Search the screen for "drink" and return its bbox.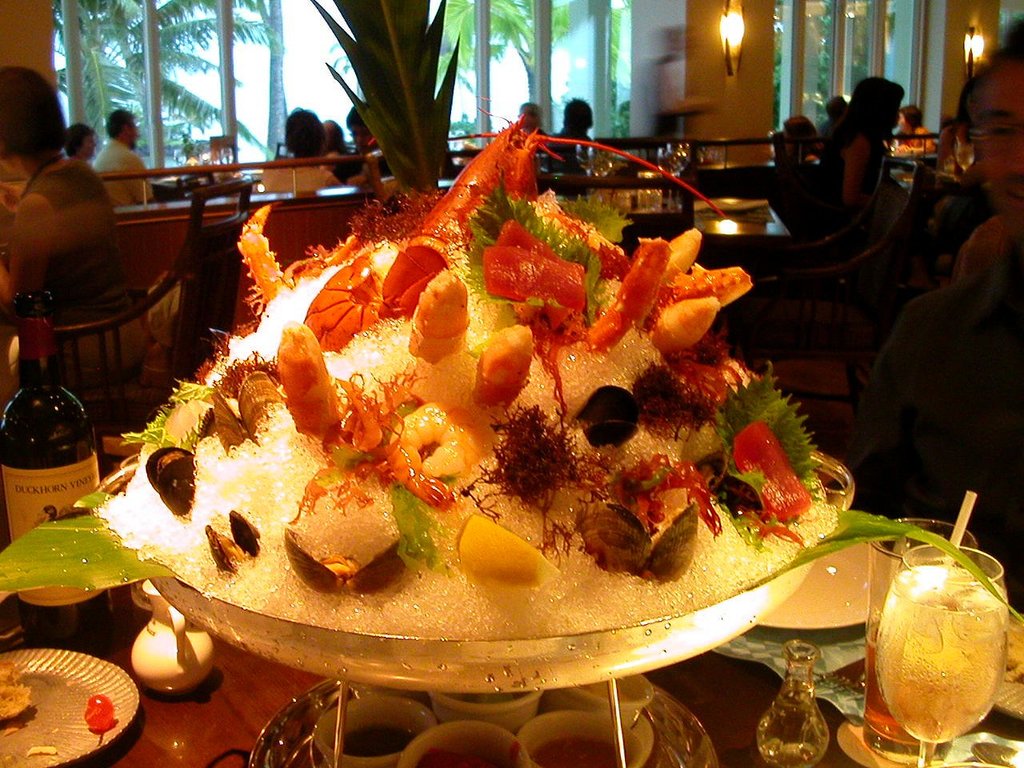
Found: BBox(0, 282, 115, 642).
